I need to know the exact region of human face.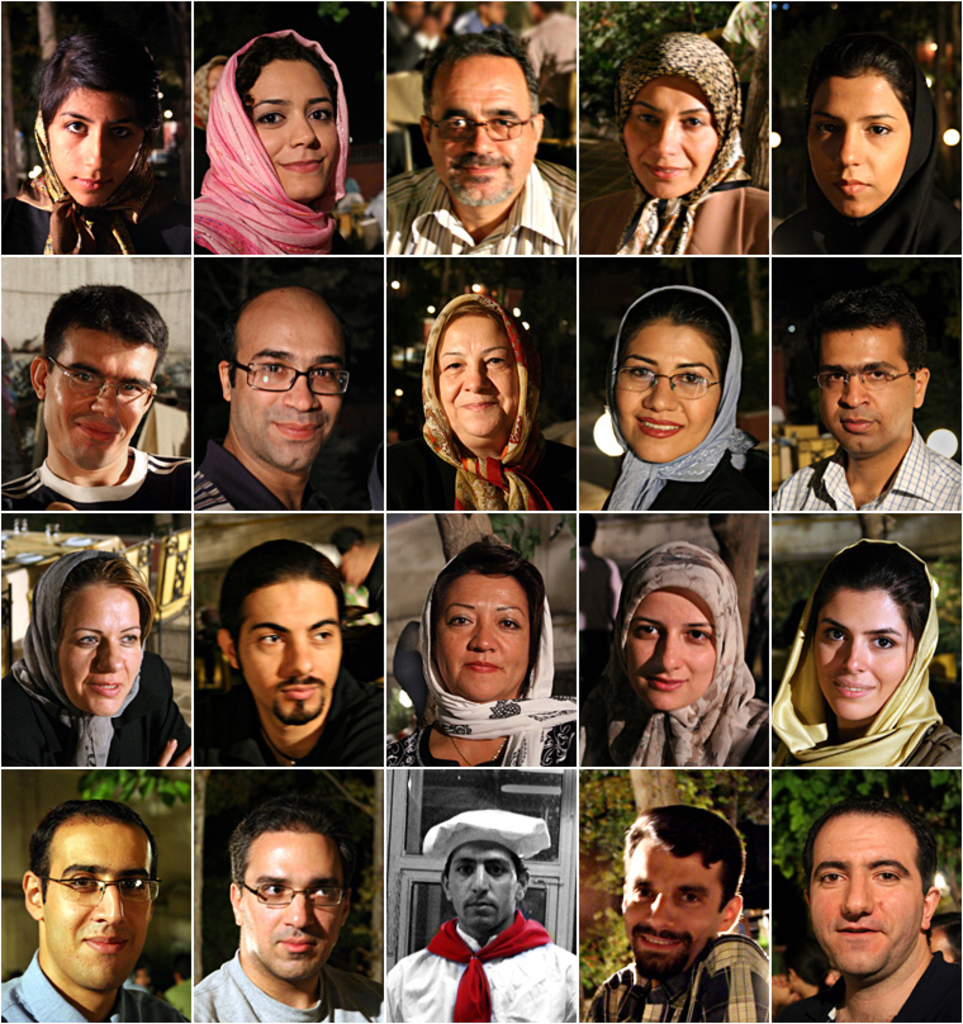
Region: box=[435, 313, 523, 441].
